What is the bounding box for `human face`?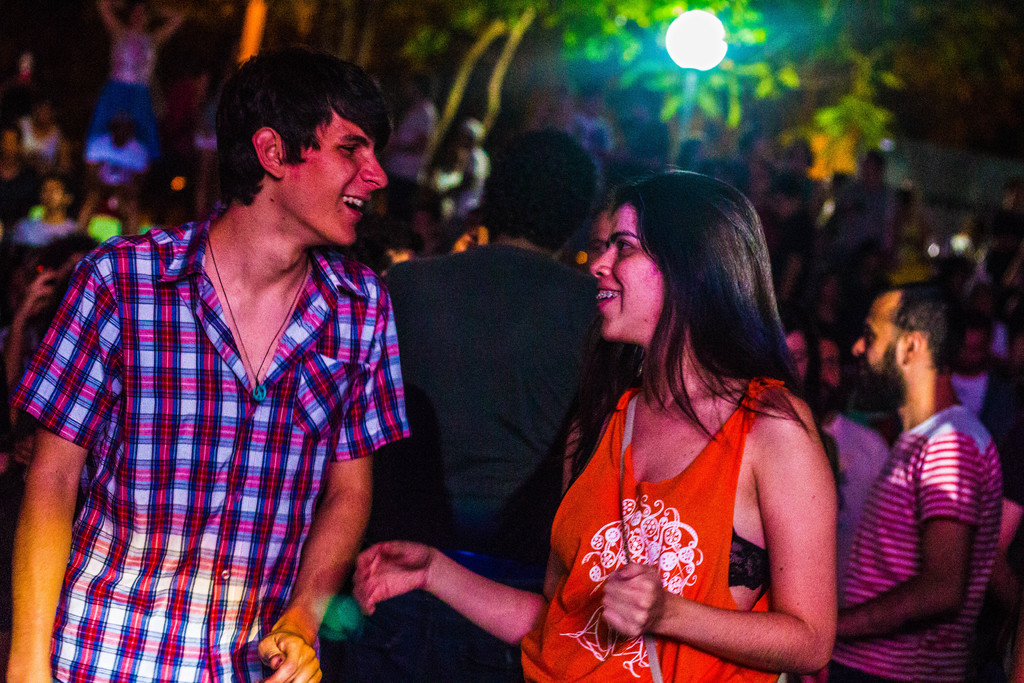
x1=867 y1=169 x2=881 y2=183.
